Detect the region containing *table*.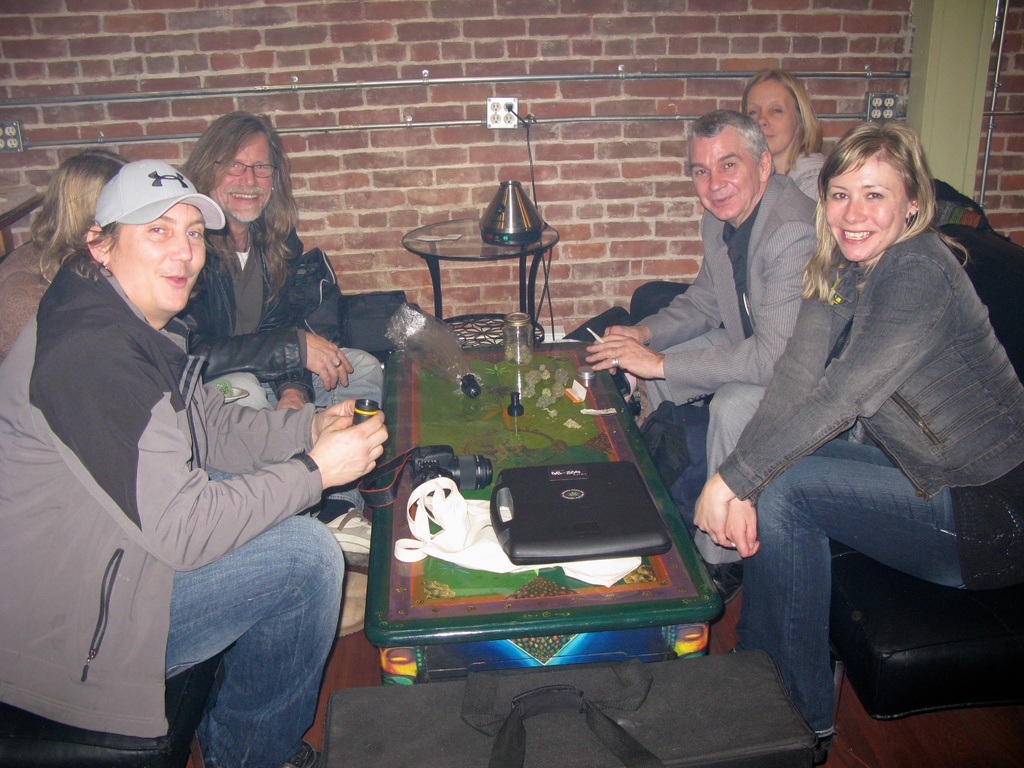
box(402, 218, 559, 347).
